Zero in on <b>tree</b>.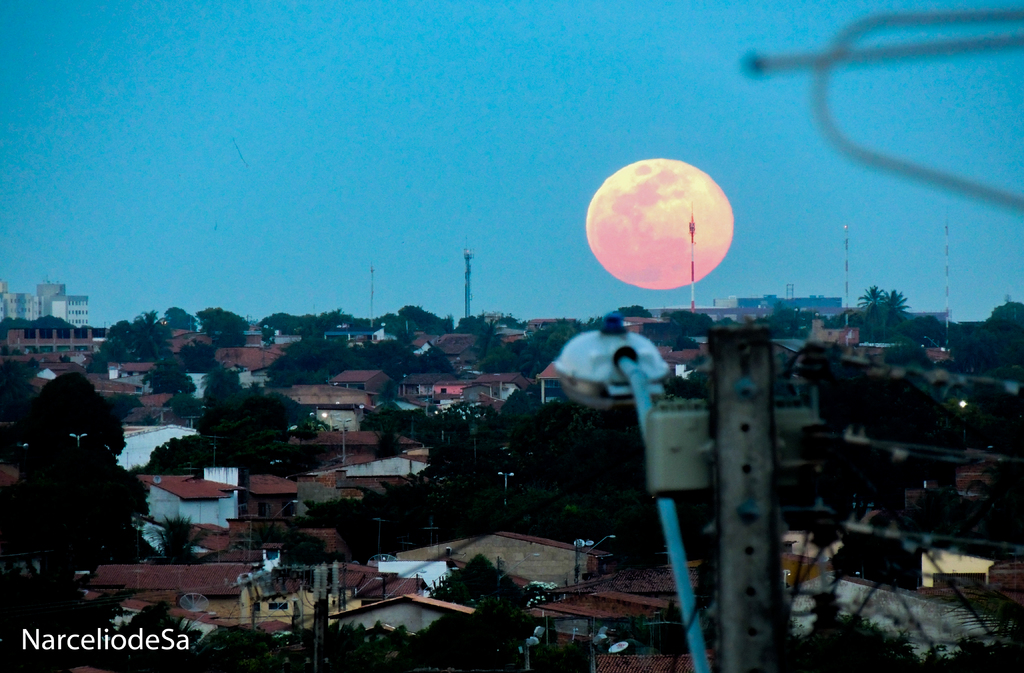
Zeroed in: <region>138, 514, 207, 566</region>.
